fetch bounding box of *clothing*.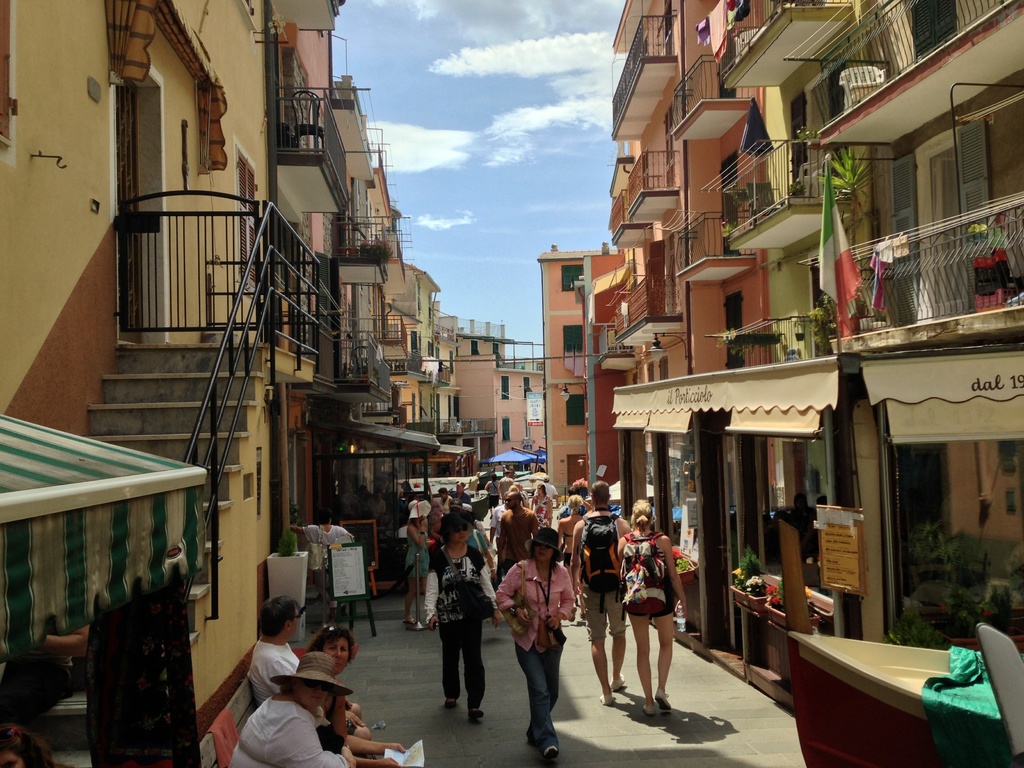
Bbox: select_region(467, 527, 488, 556).
